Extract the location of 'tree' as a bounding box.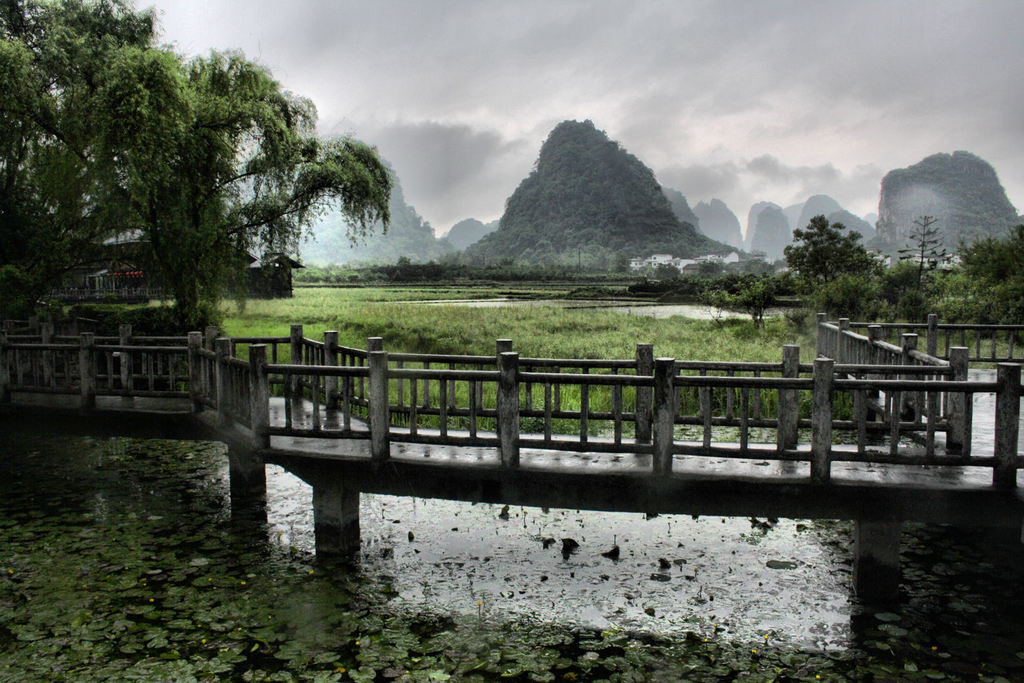
x1=0 y1=0 x2=178 y2=304.
